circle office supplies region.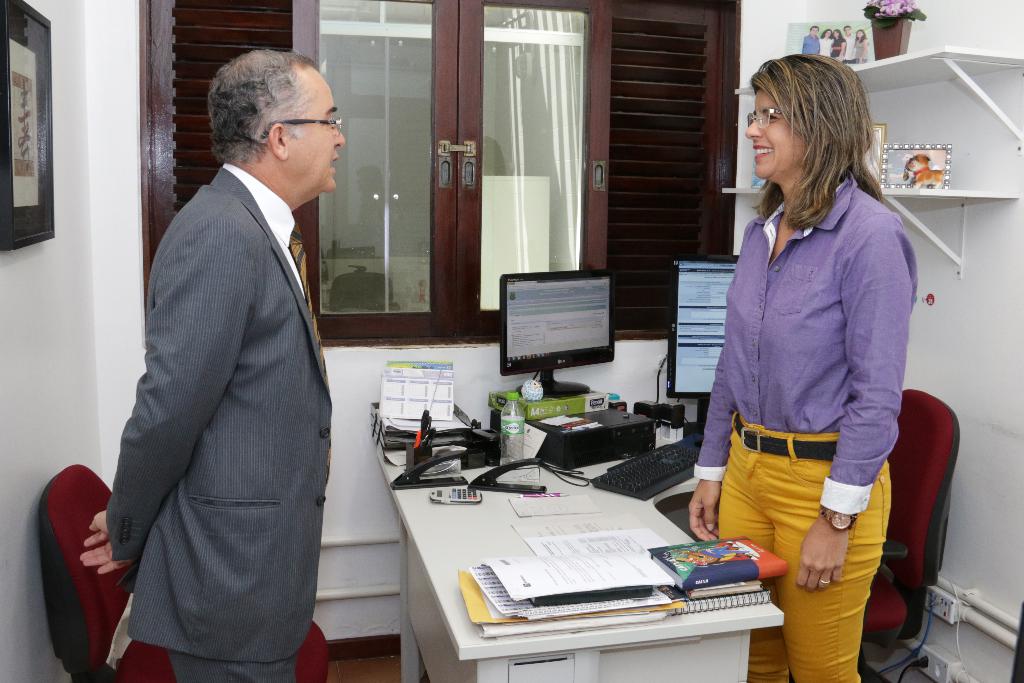
Region: <region>659, 584, 786, 624</region>.
